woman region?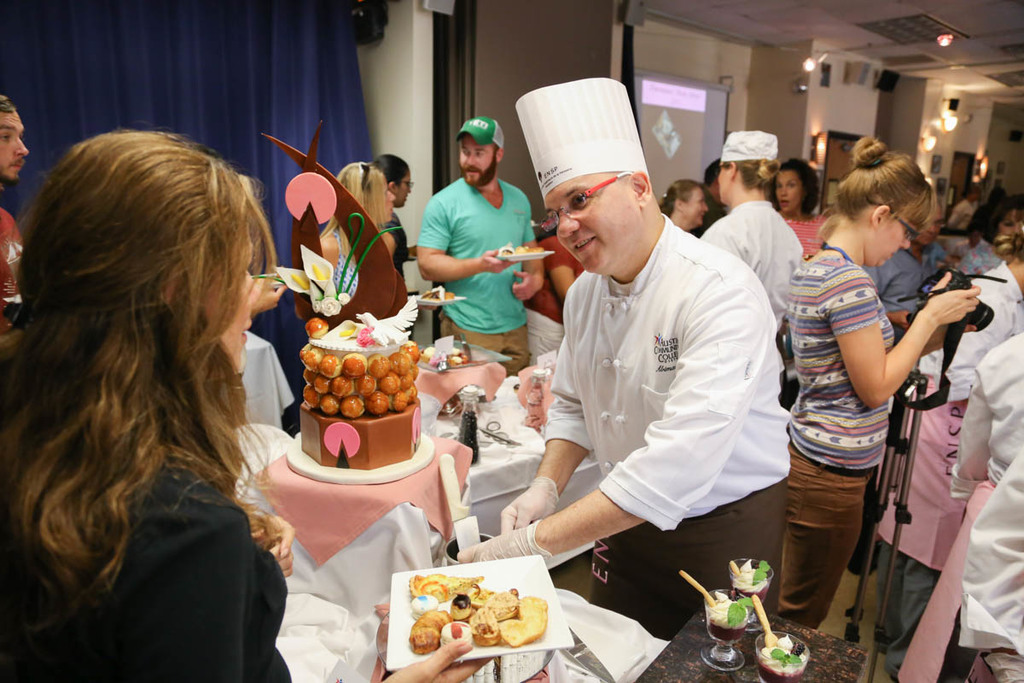
bbox=[340, 158, 399, 229]
